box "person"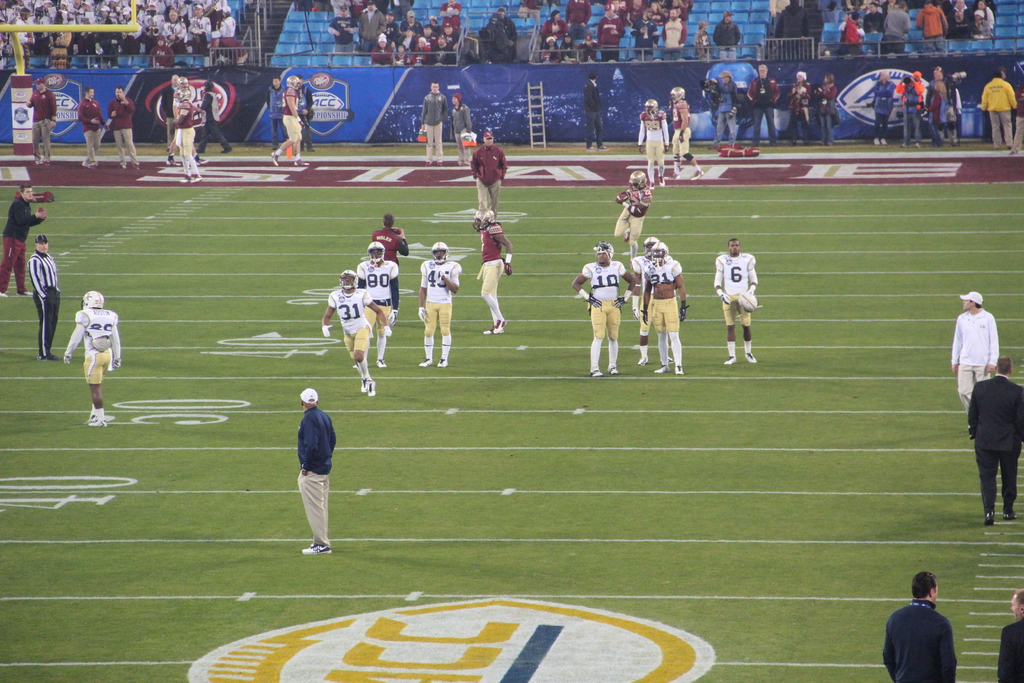
box(448, 92, 481, 165)
